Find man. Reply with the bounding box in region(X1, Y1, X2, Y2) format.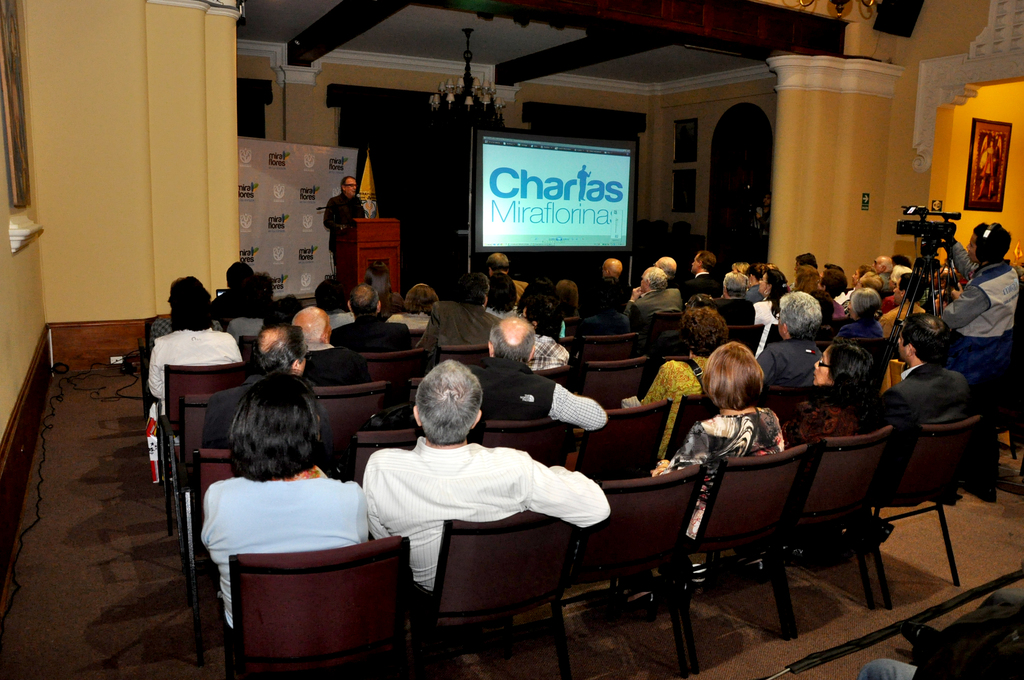
region(652, 258, 689, 295).
